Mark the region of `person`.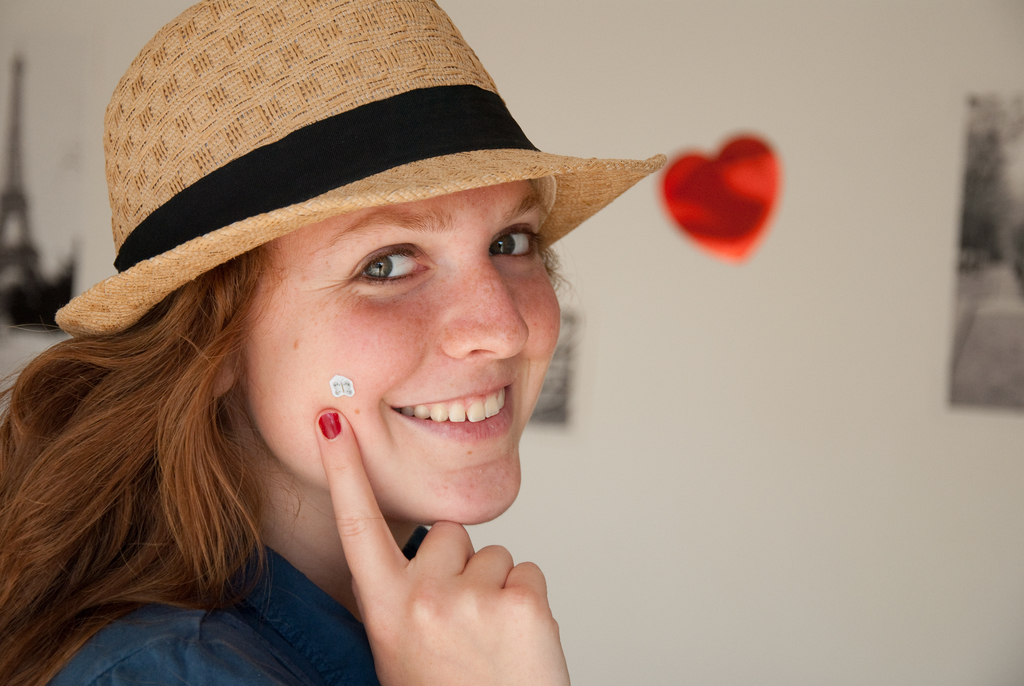
Region: (left=15, top=21, right=732, bottom=685).
